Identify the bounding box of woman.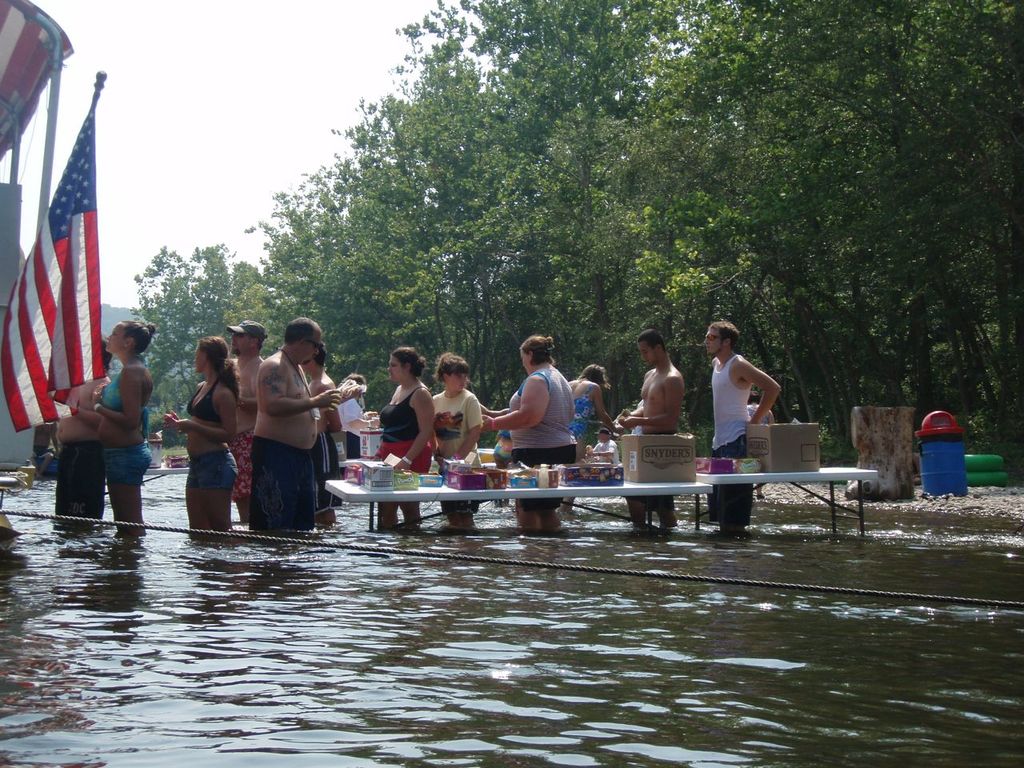
bbox=[562, 362, 622, 509].
